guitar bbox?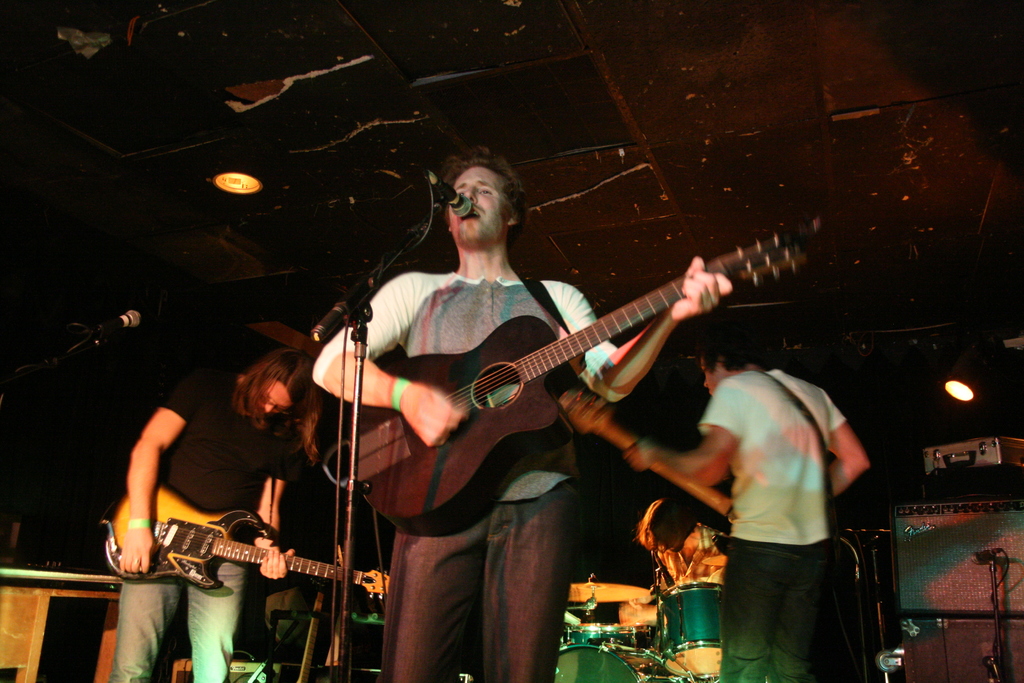
{"left": 326, "top": 227, "right": 788, "bottom": 538}
